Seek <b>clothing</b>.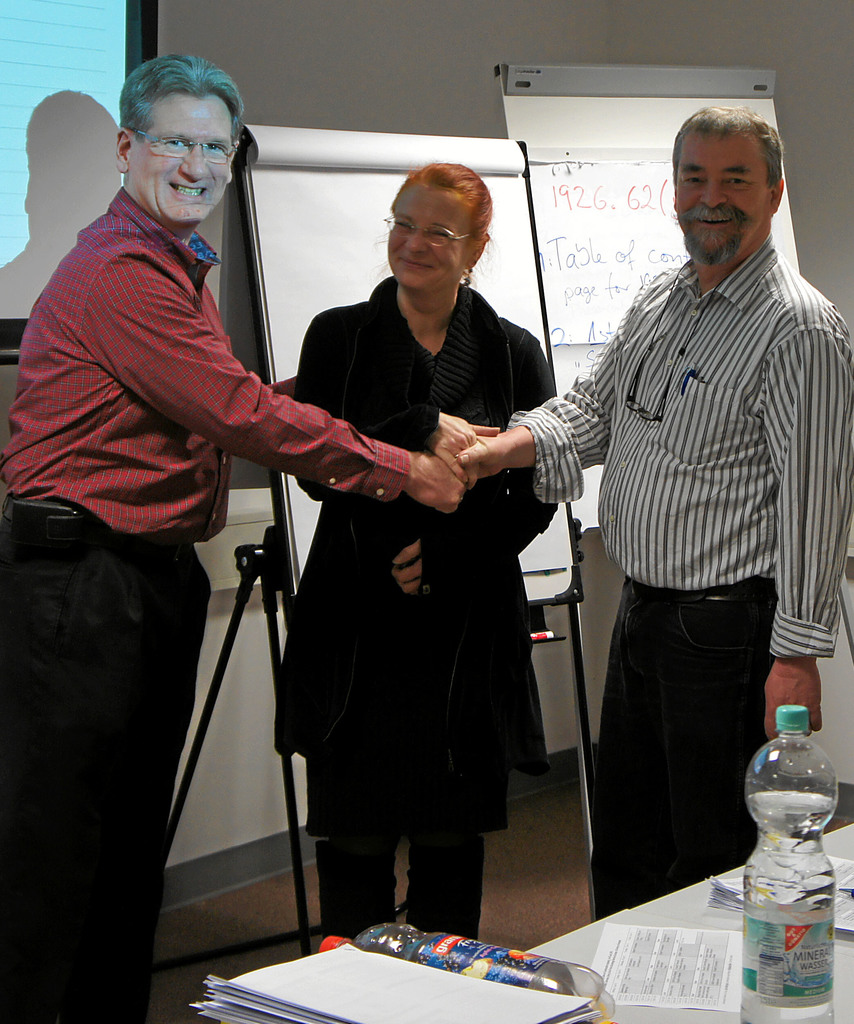
region(0, 177, 429, 1023).
